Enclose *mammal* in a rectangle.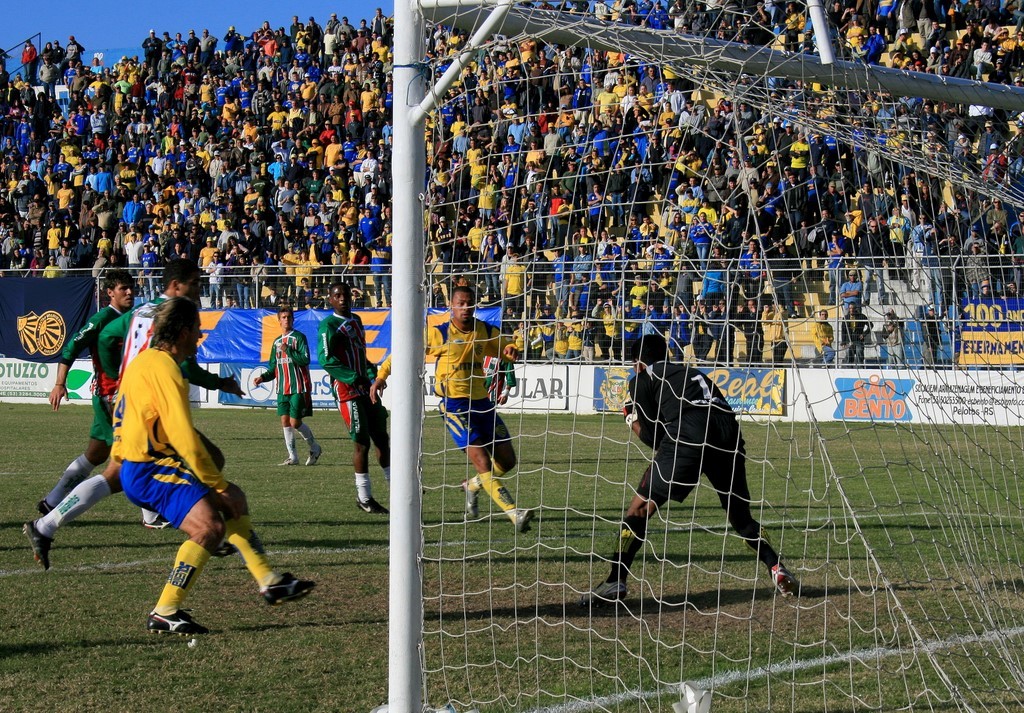
Rect(351, 274, 540, 551).
